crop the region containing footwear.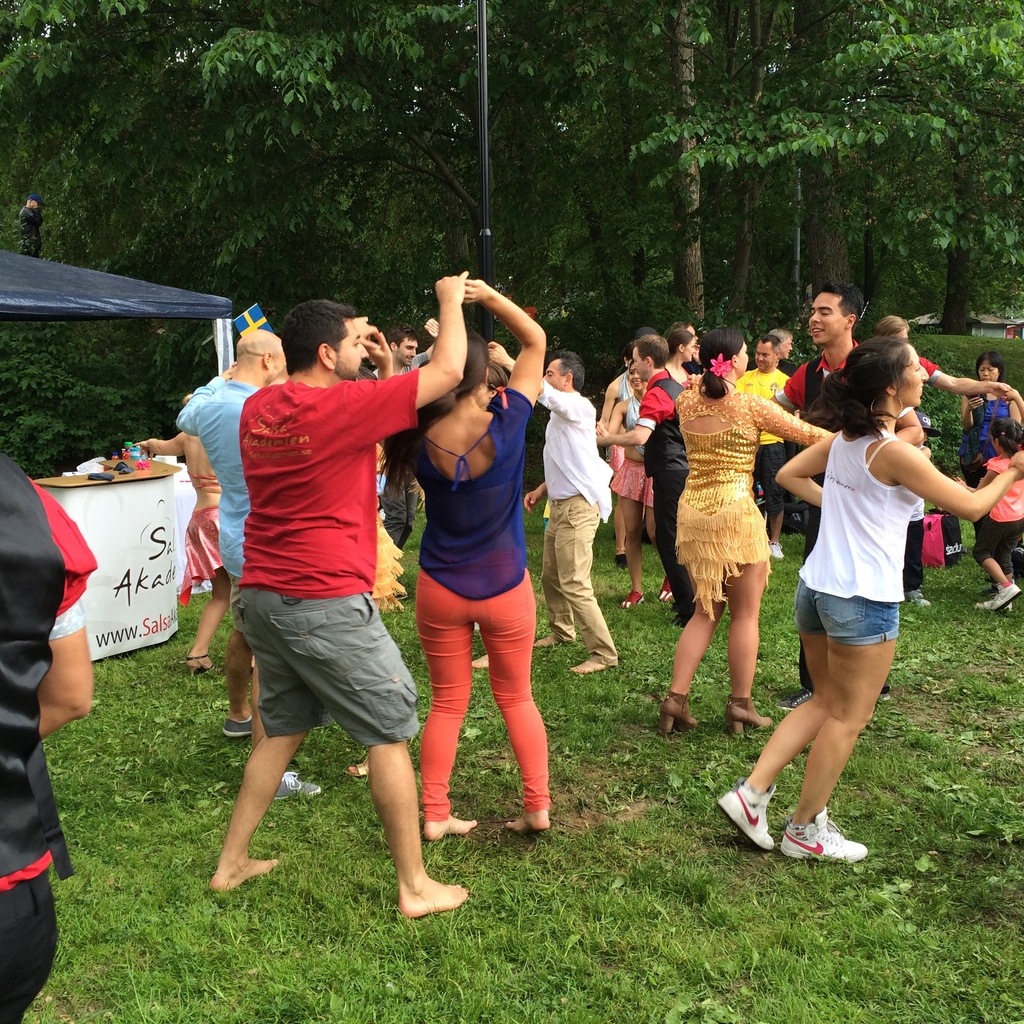
Crop region: bbox(776, 685, 814, 713).
